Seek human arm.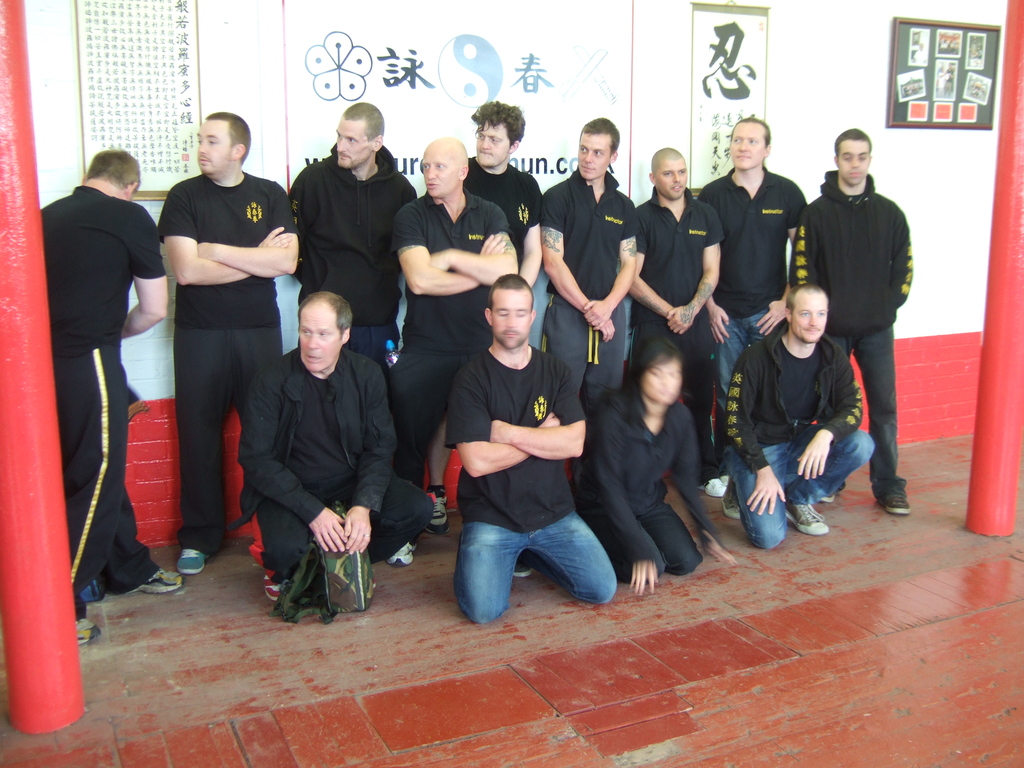
left=417, top=203, right=524, bottom=301.
